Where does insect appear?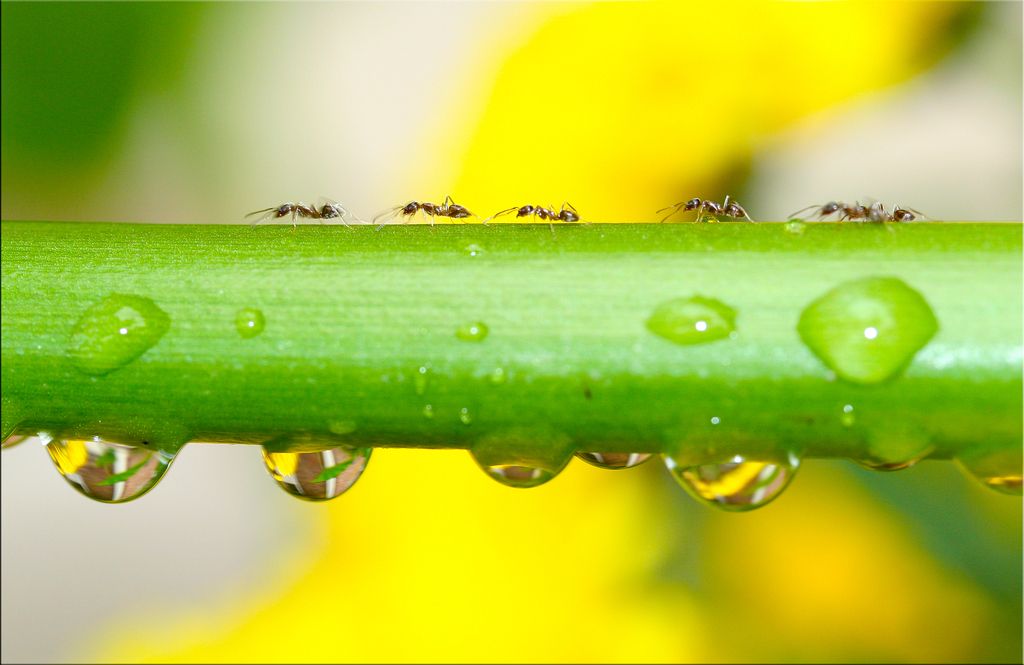
Appears at (493,195,586,227).
